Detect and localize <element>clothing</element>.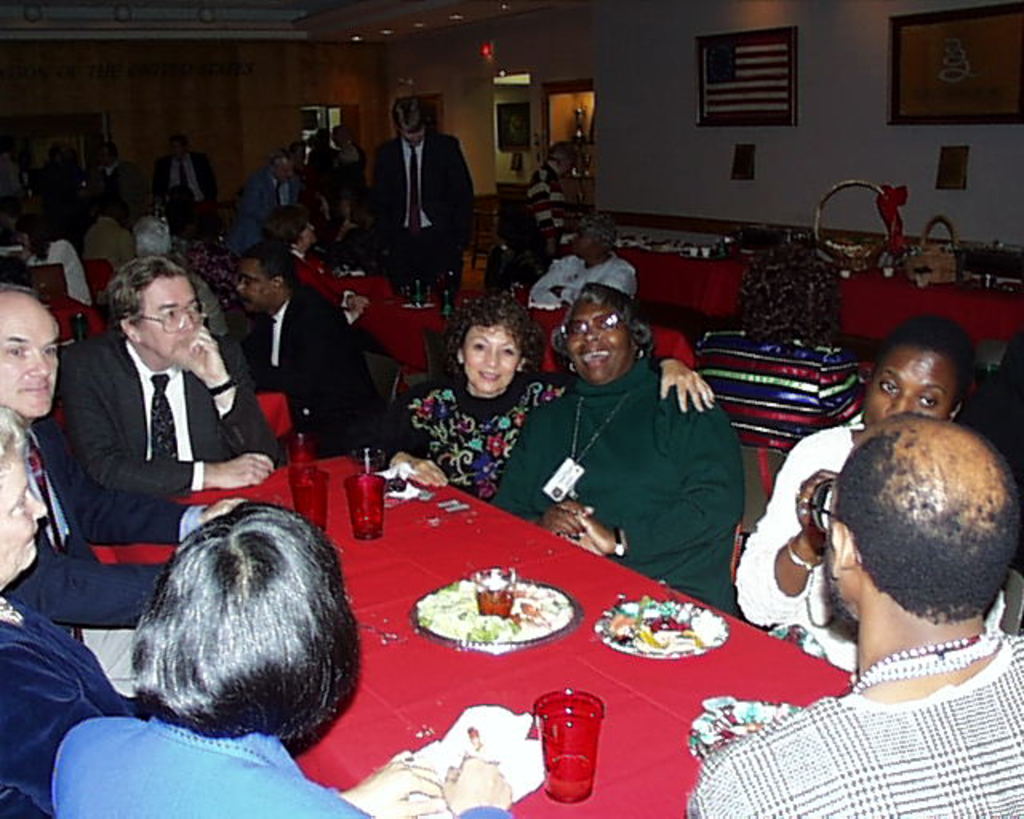
Localized at l=501, t=358, r=742, b=617.
